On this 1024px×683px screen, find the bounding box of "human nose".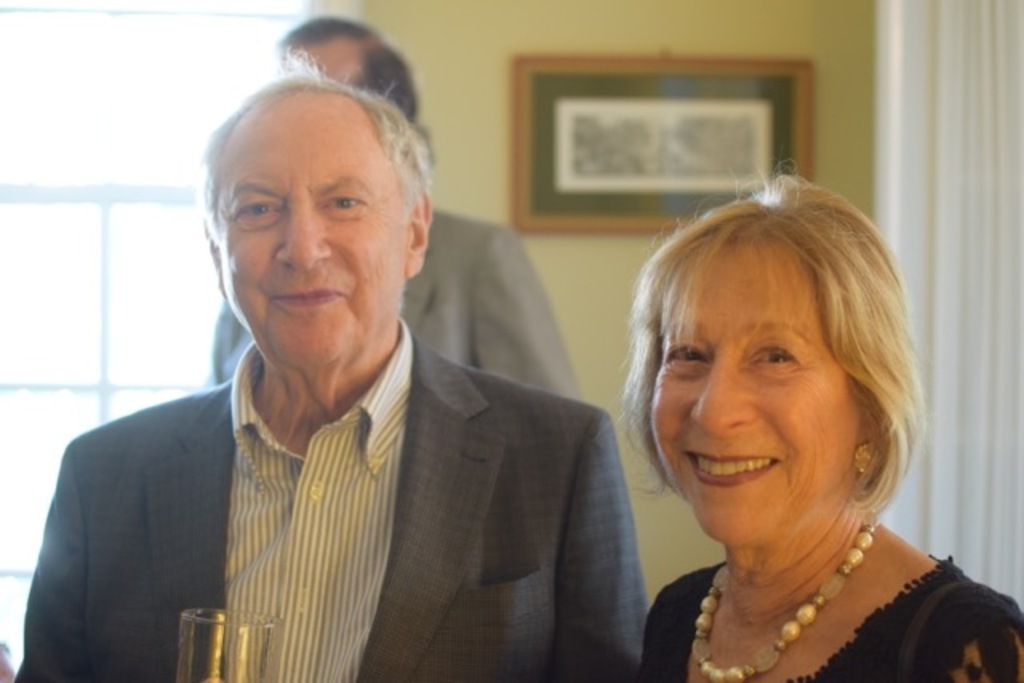
Bounding box: box=[688, 357, 754, 430].
